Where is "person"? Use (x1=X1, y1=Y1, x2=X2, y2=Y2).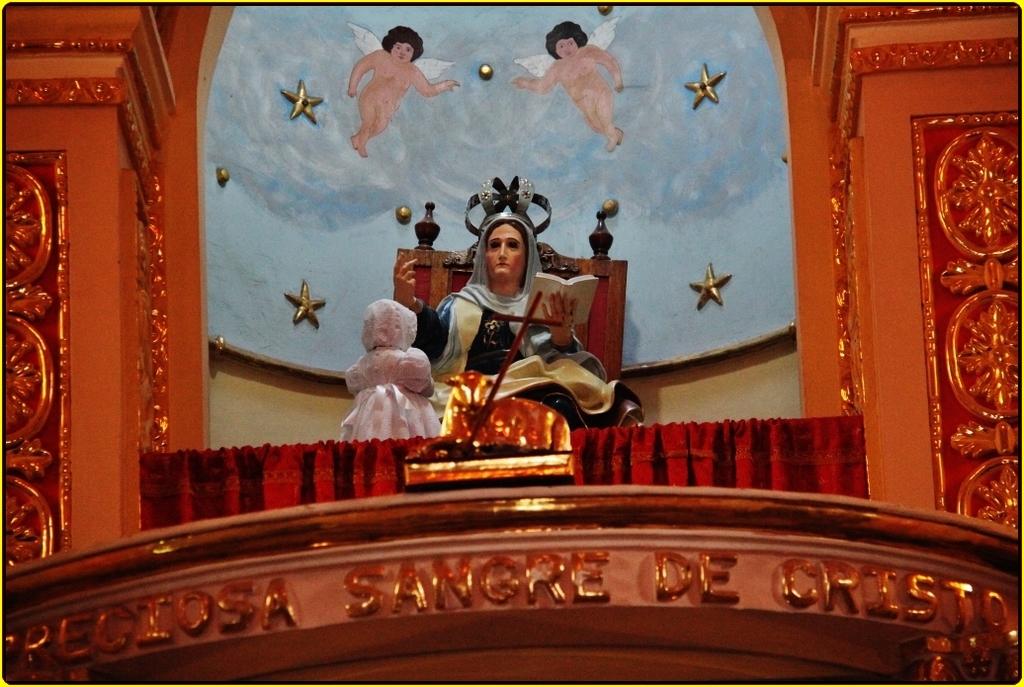
(x1=422, y1=210, x2=644, y2=438).
